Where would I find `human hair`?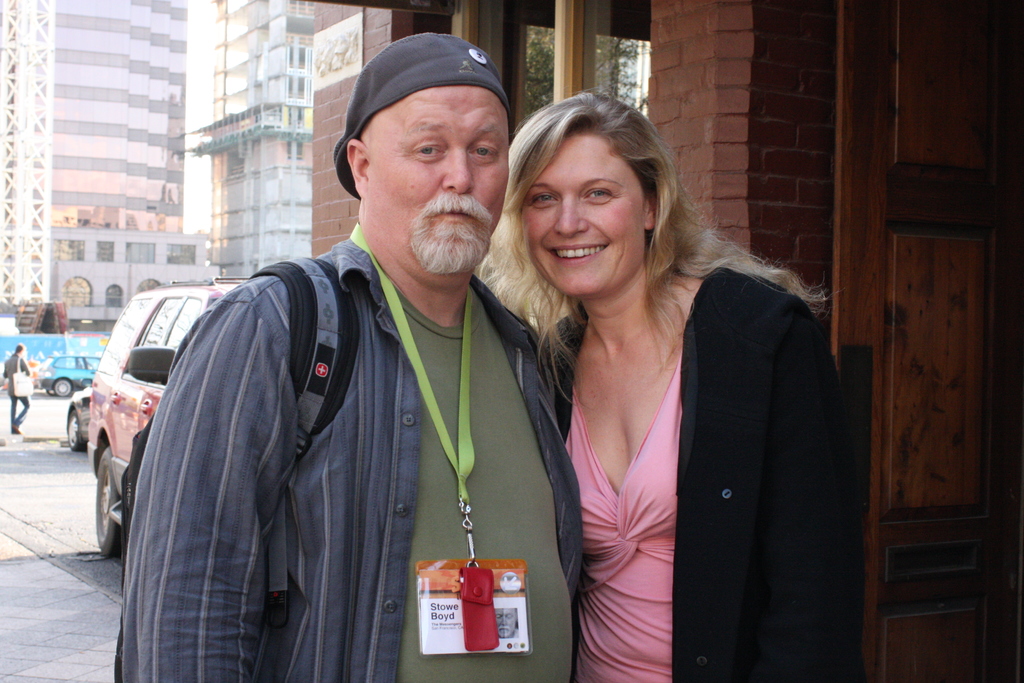
At <region>14, 340, 26, 356</region>.
